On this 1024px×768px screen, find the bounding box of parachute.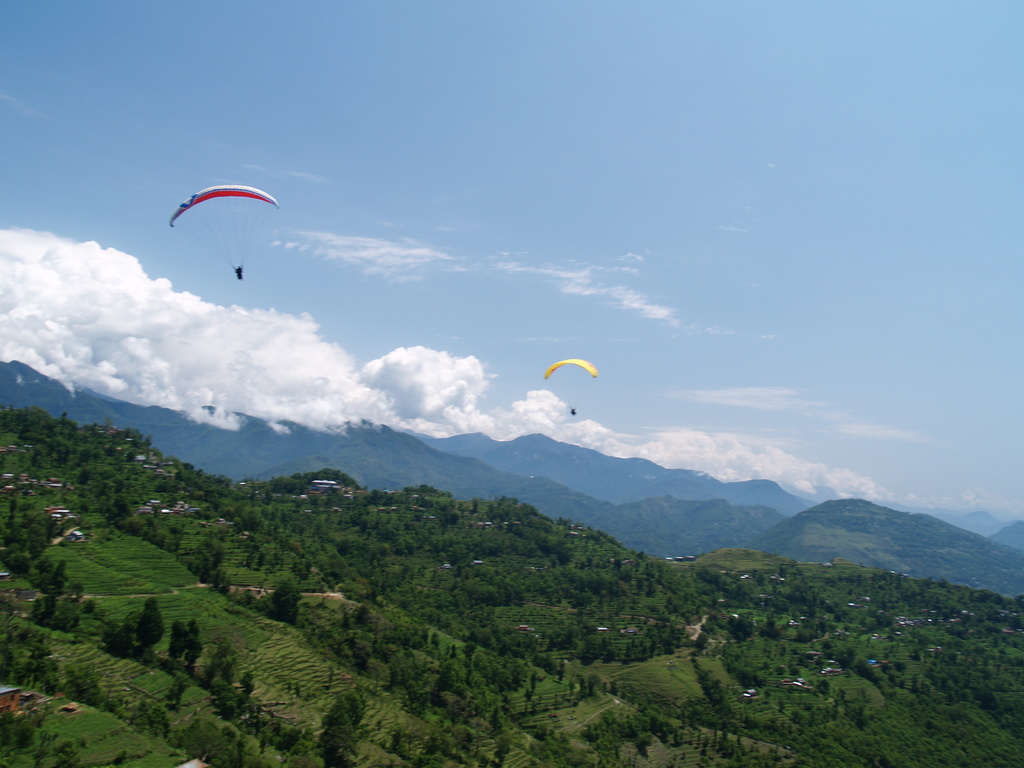
Bounding box: left=545, top=354, right=595, bottom=404.
